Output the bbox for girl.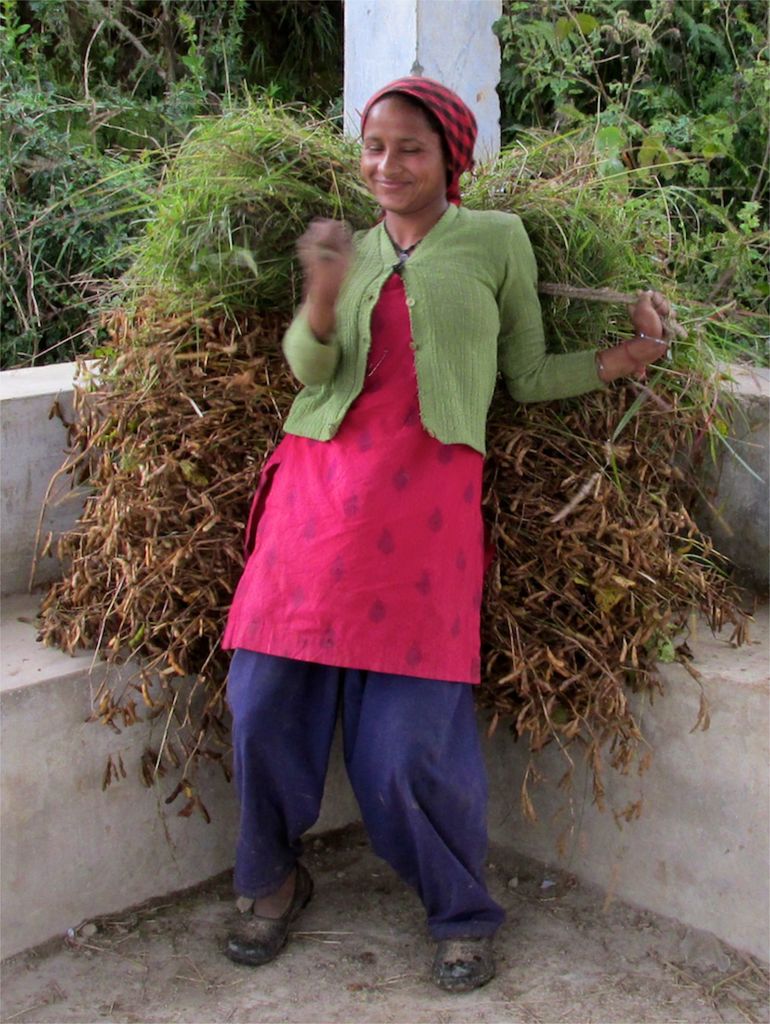
(x1=213, y1=76, x2=675, y2=988).
